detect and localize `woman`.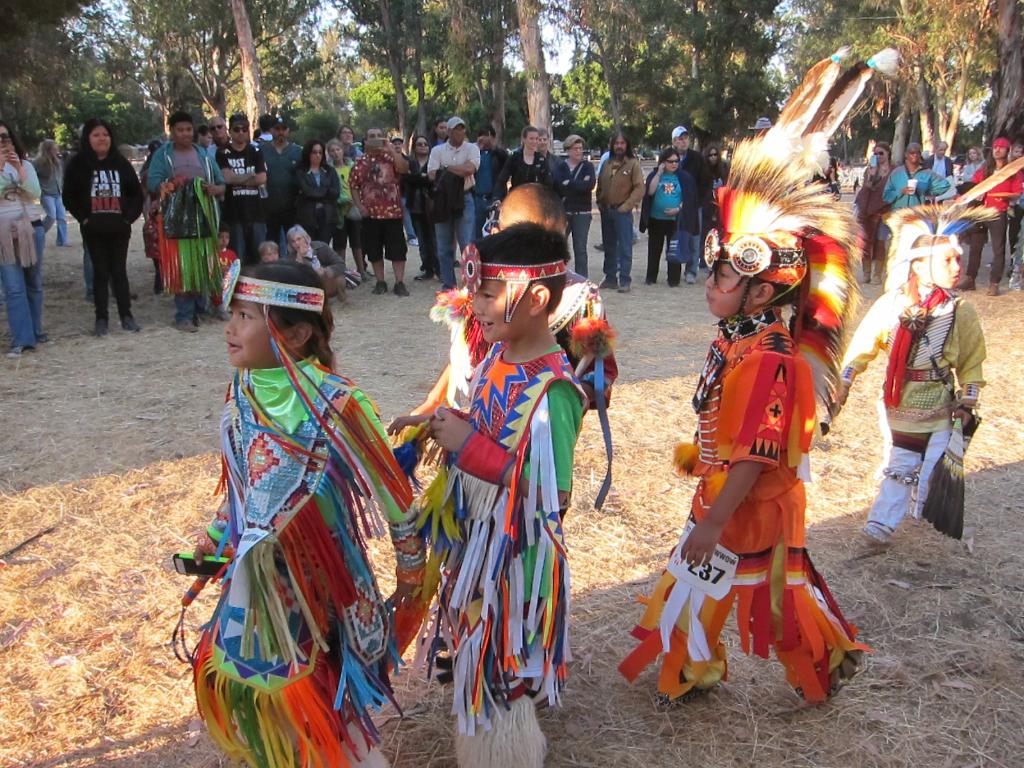
Localized at detection(695, 143, 739, 232).
